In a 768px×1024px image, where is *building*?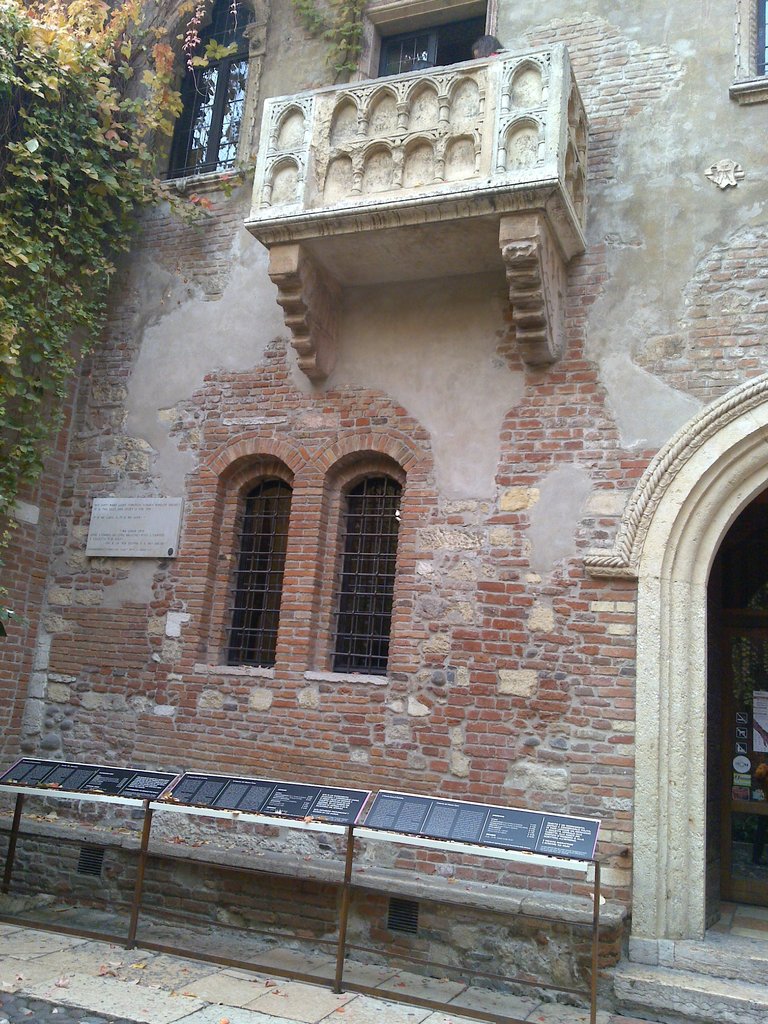
bbox=(2, 0, 767, 1023).
